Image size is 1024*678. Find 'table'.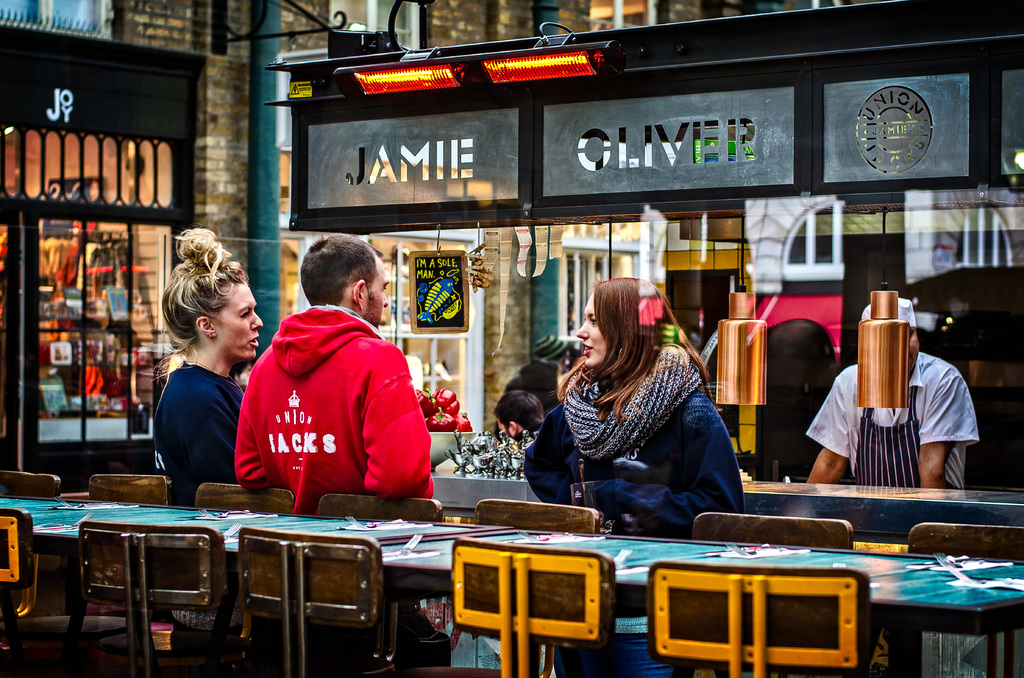
locate(0, 492, 1023, 677).
